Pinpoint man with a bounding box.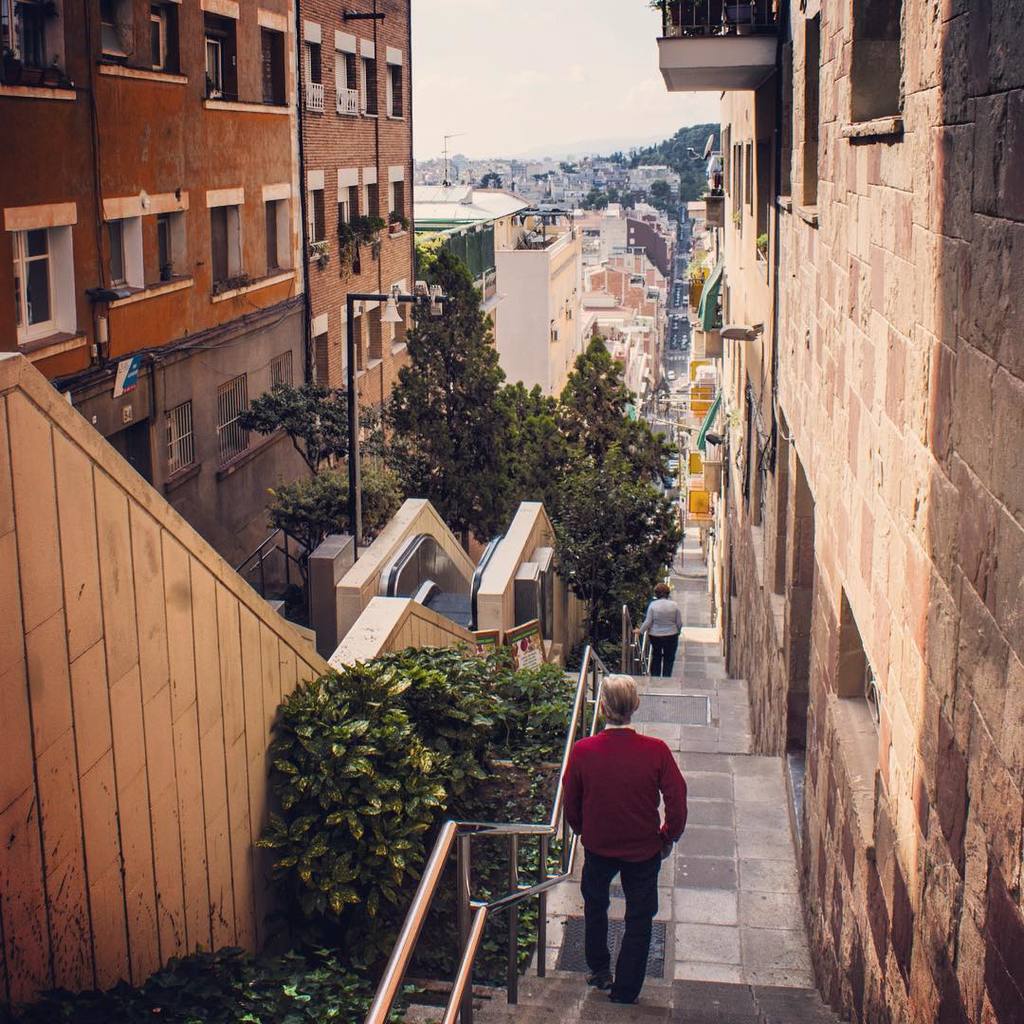
(x1=559, y1=643, x2=702, y2=1021).
